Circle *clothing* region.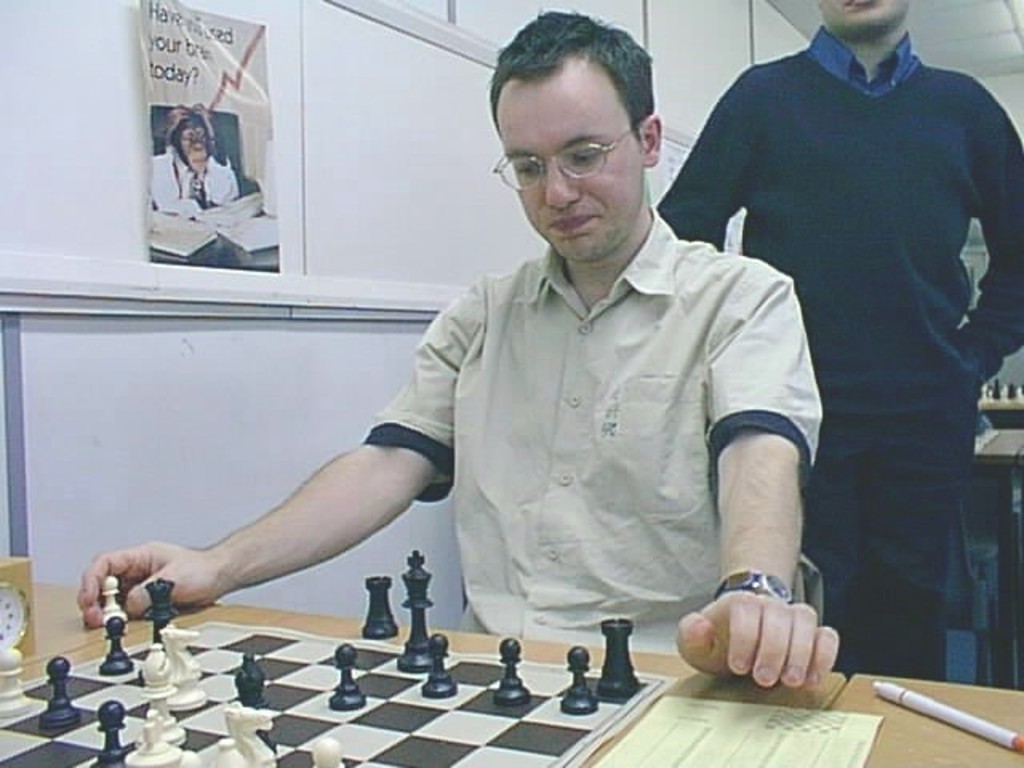
Region: (350,197,853,675).
